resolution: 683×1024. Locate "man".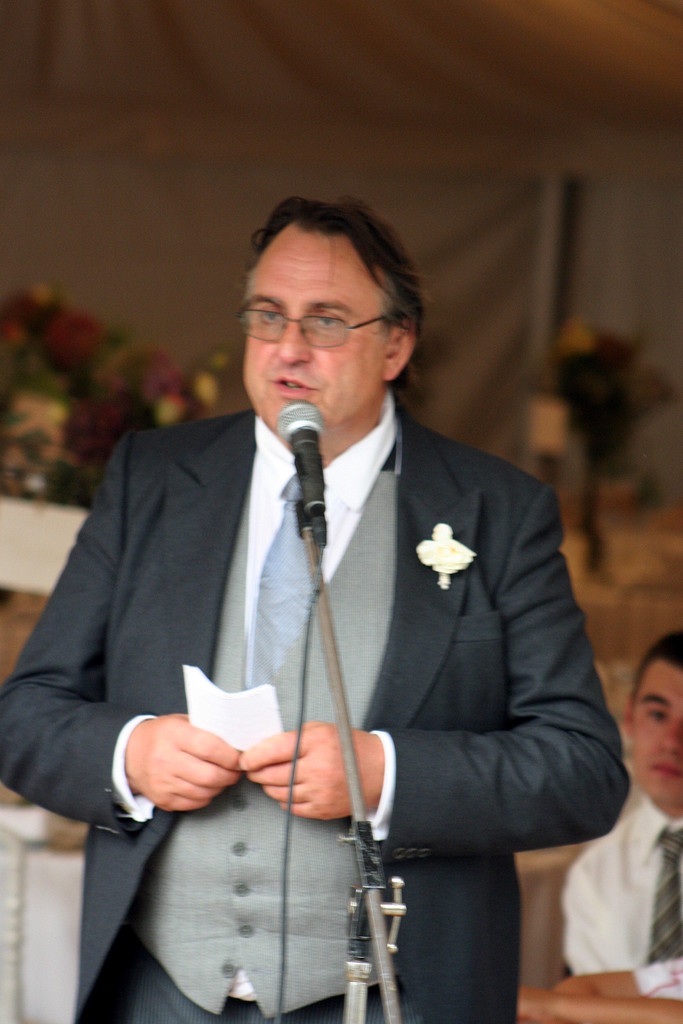
x1=516 y1=629 x2=682 y2=1023.
